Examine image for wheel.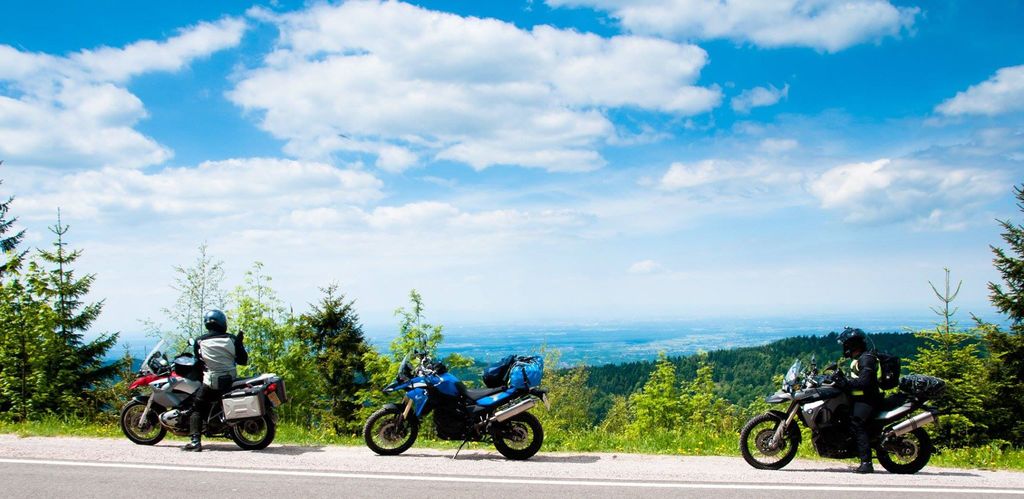
Examination result: (left=738, top=413, right=799, bottom=469).
